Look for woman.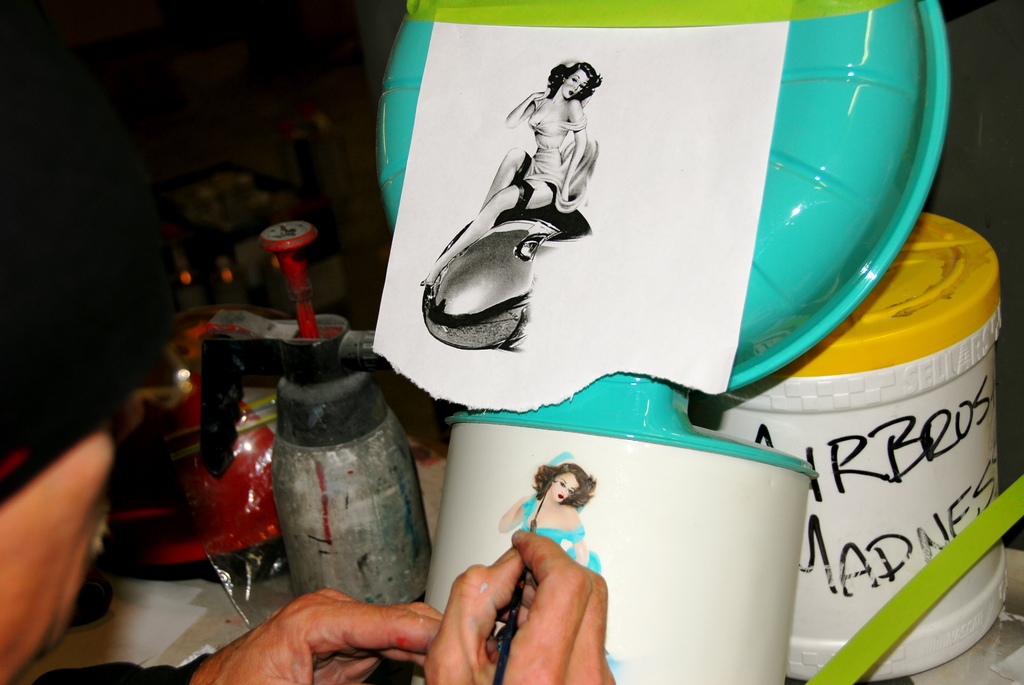
Found: 418:36:628:381.
